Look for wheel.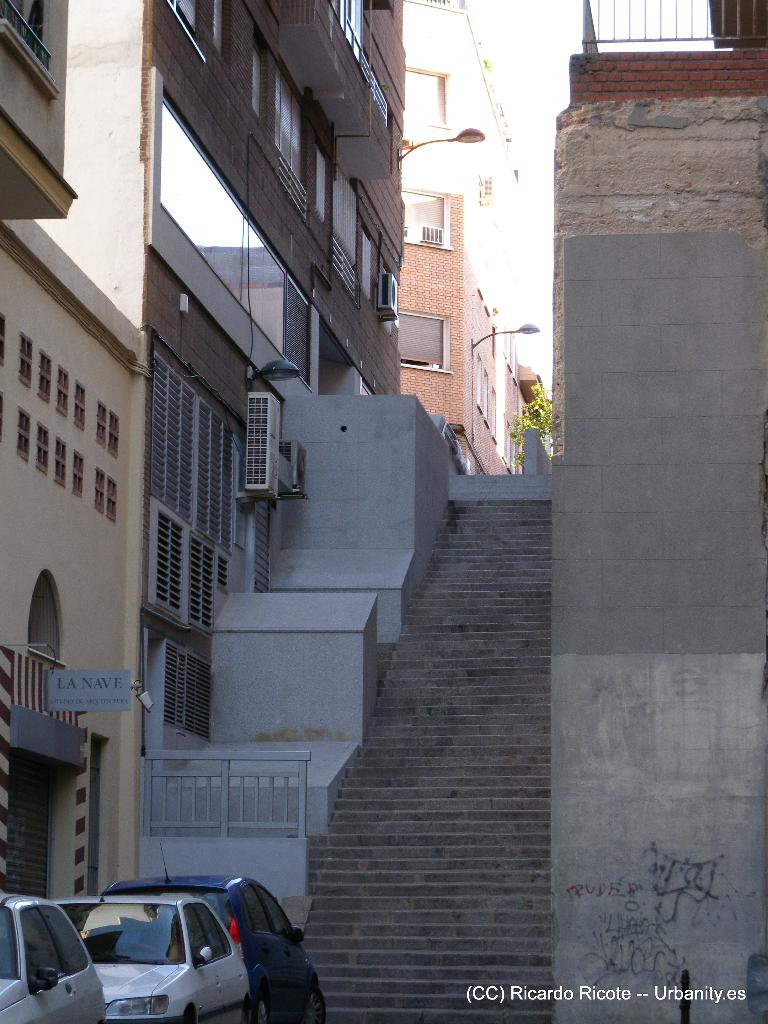
Found: x1=305, y1=993, x2=325, y2=1023.
